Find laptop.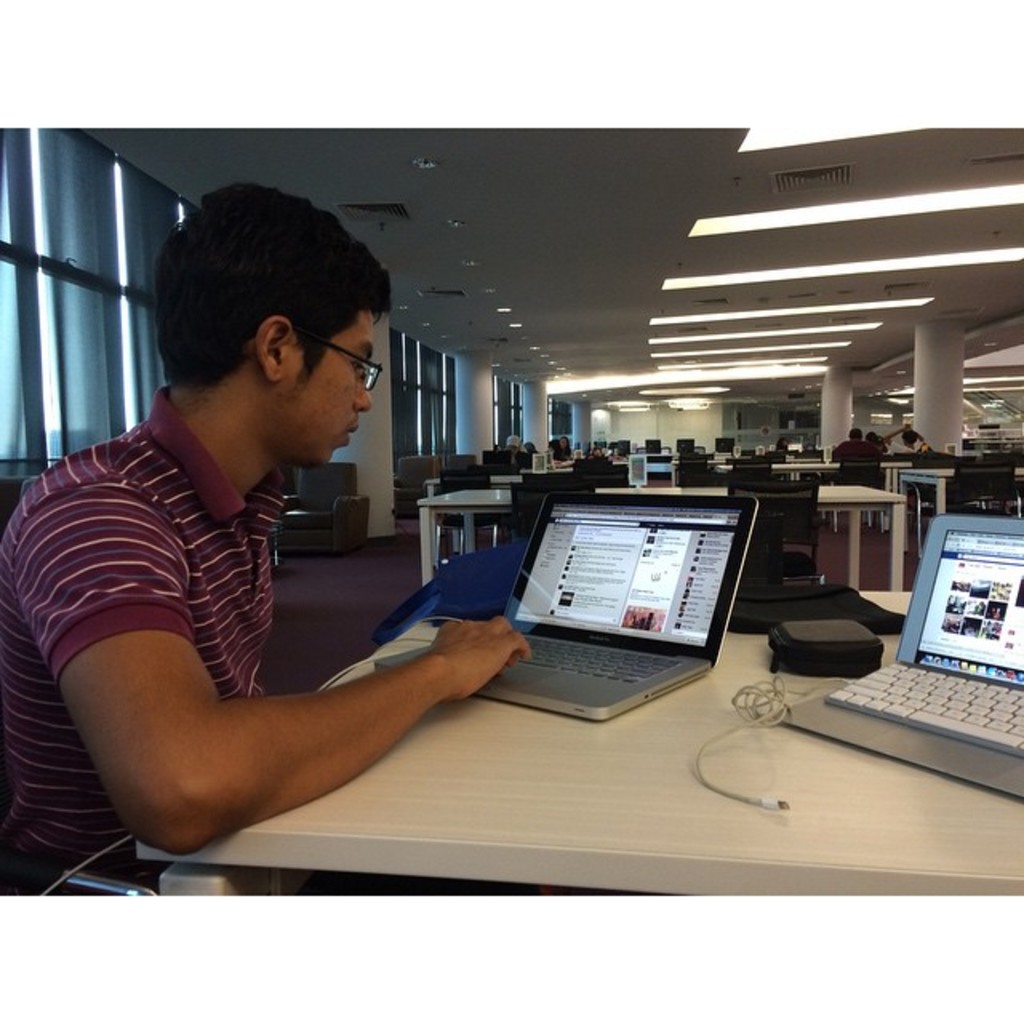
box(466, 469, 763, 707).
